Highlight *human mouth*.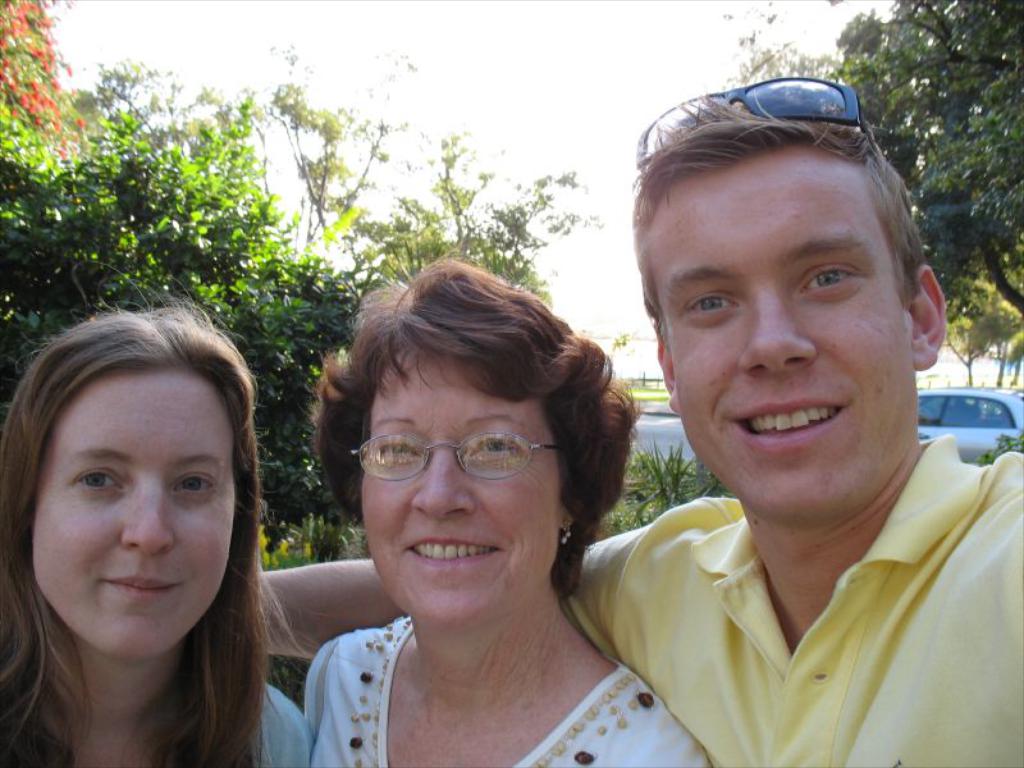
Highlighted region: rect(728, 397, 844, 449).
